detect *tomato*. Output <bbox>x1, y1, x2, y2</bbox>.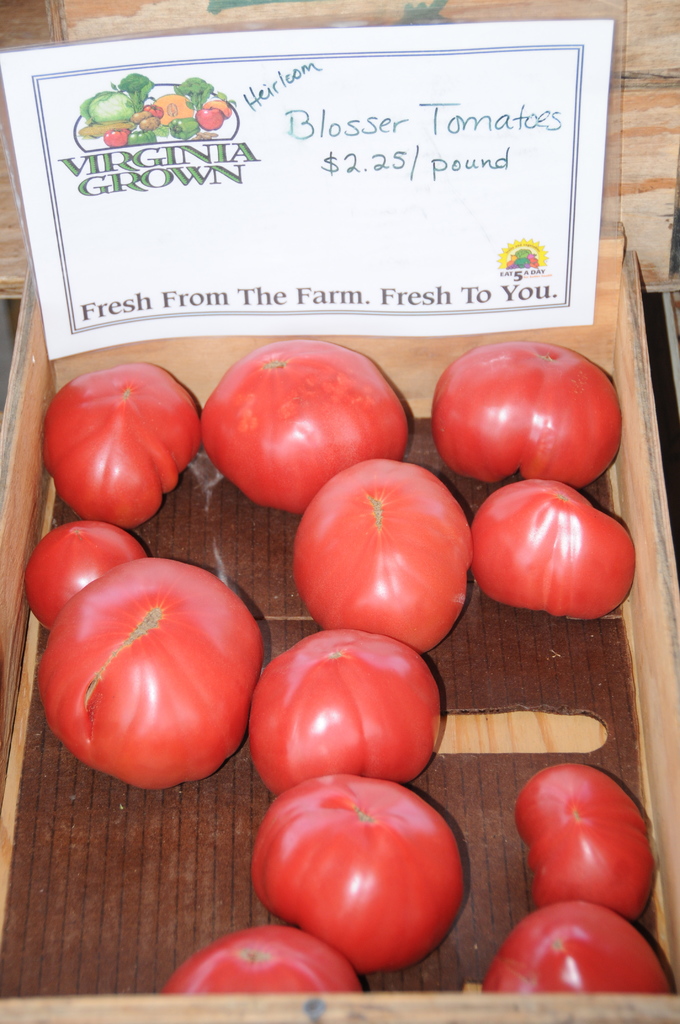
<bbox>518, 756, 672, 922</bbox>.
